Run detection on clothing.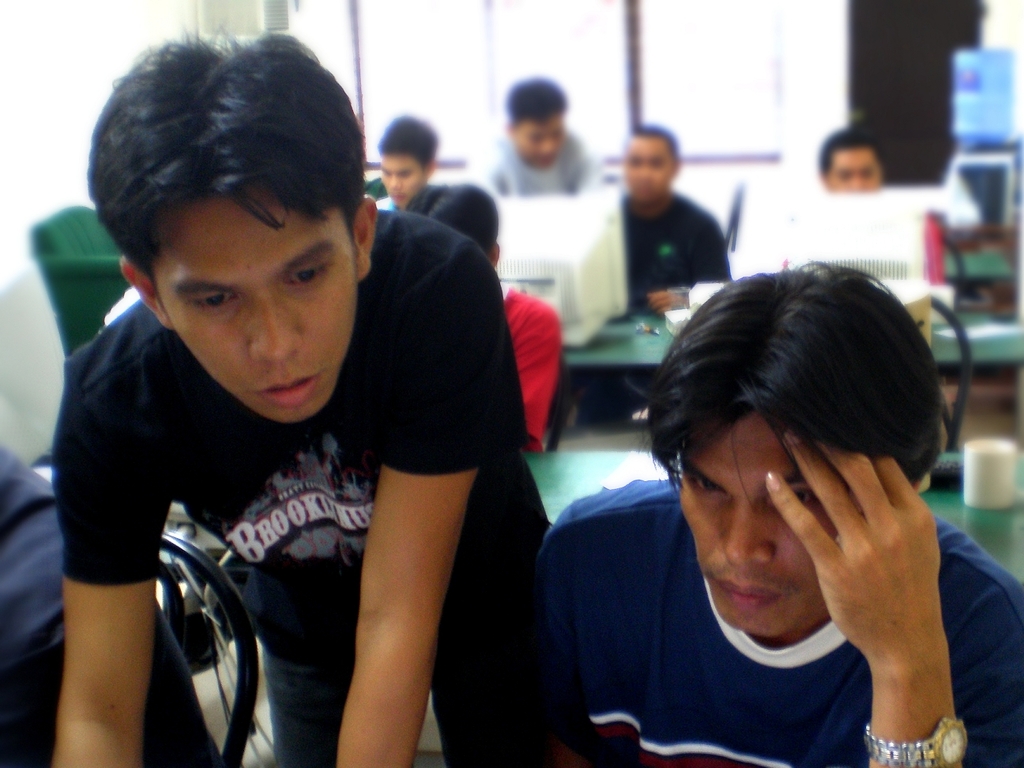
Result: 495,293,562,446.
